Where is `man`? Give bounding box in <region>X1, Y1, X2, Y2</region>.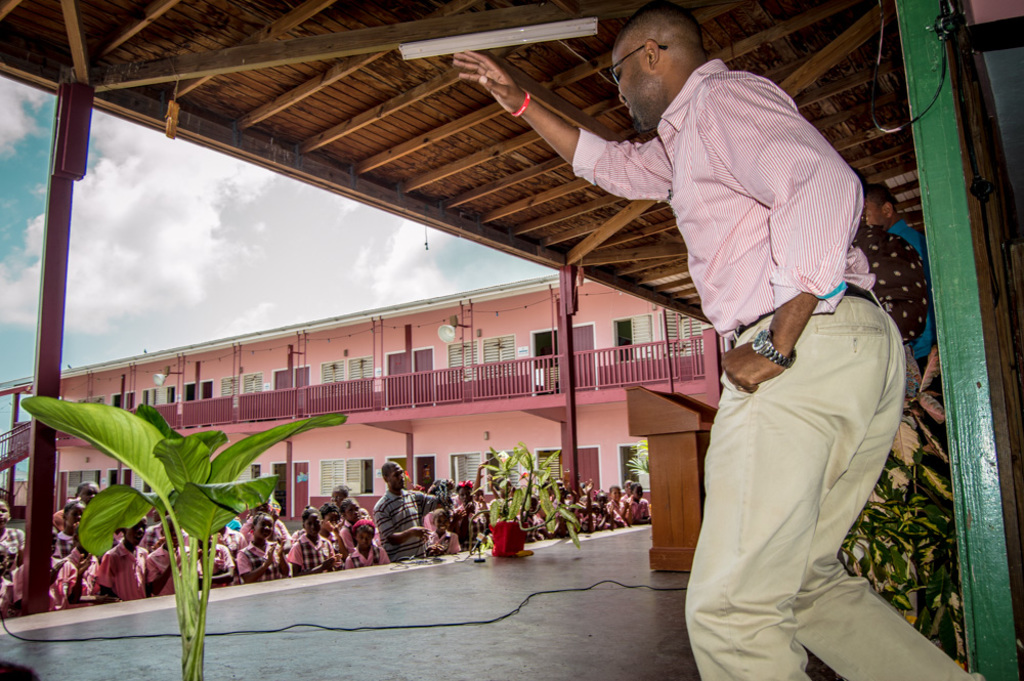
<region>54, 480, 104, 534</region>.
